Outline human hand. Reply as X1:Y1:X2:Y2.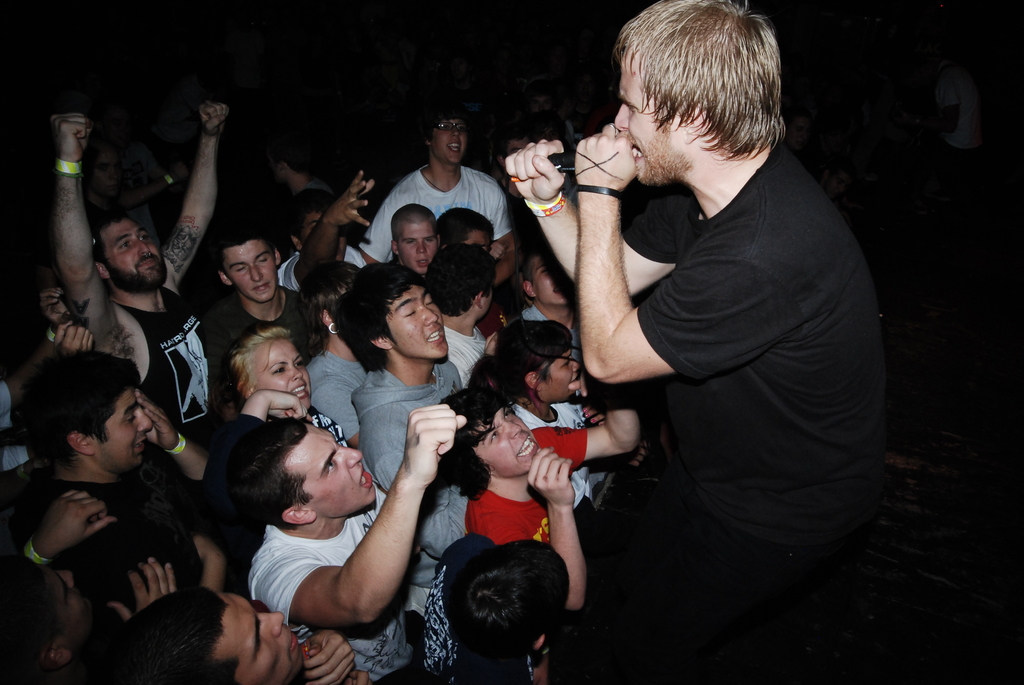
51:319:95:358.
